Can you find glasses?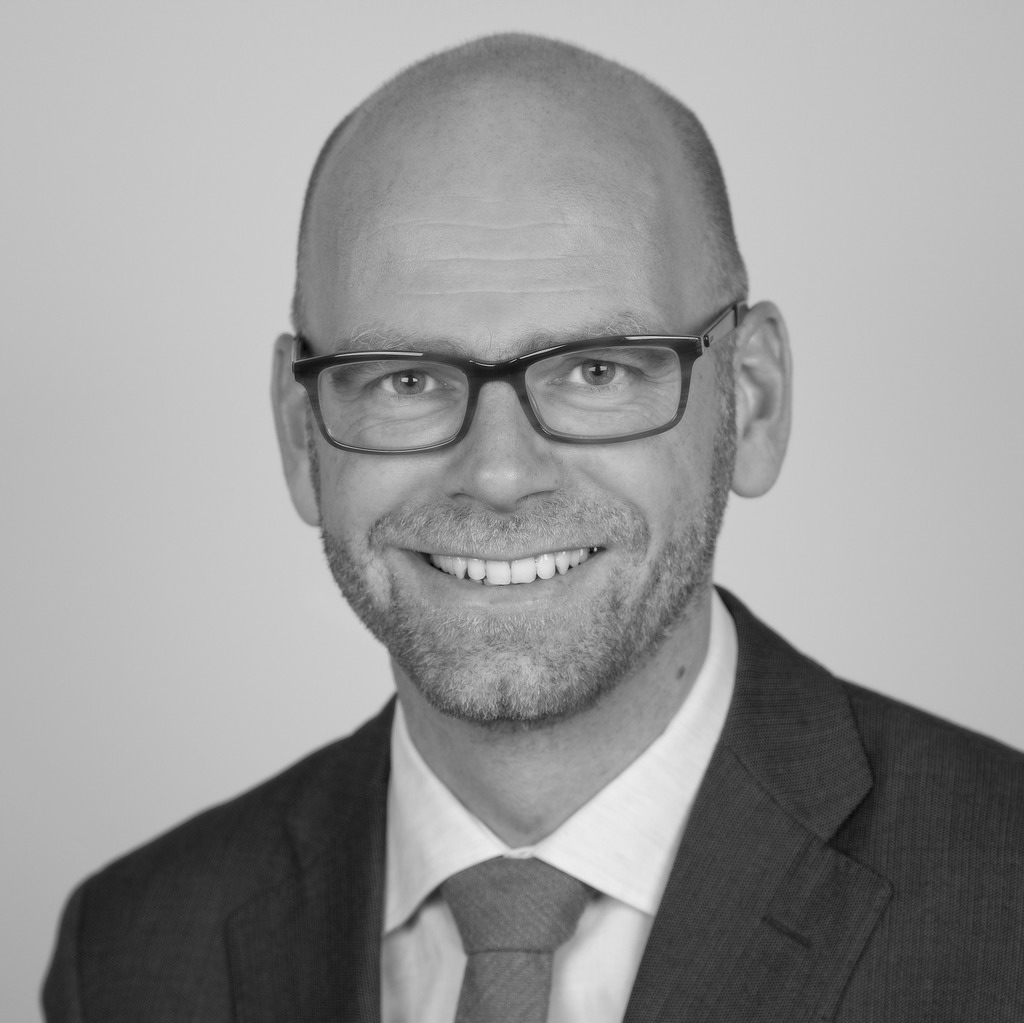
Yes, bounding box: left=293, top=298, right=753, bottom=453.
